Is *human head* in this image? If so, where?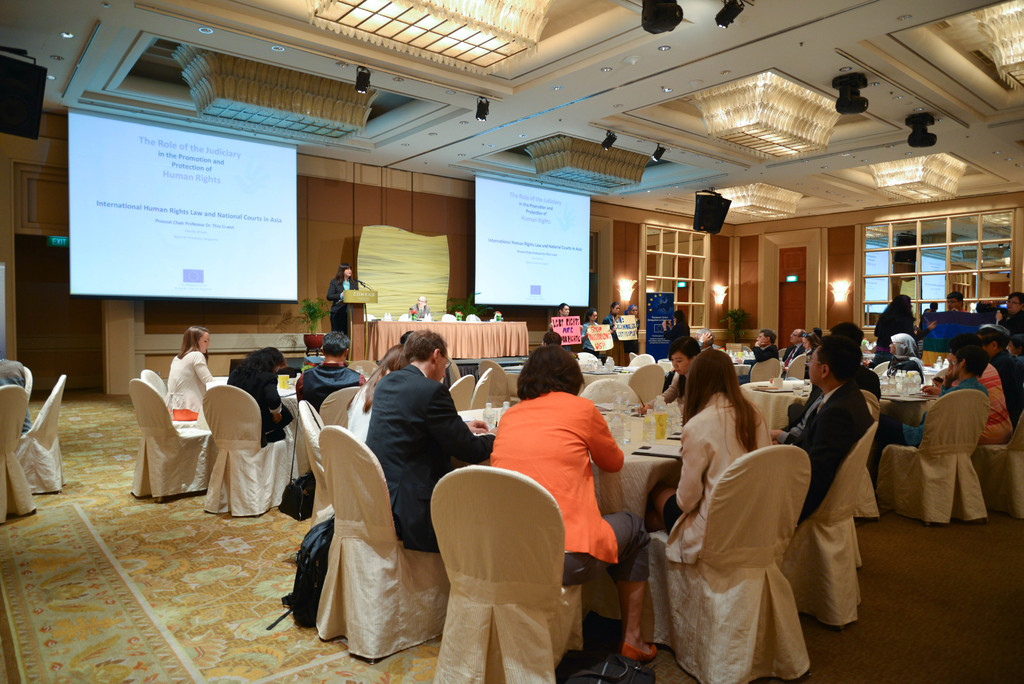
Yes, at l=630, t=305, r=637, b=317.
